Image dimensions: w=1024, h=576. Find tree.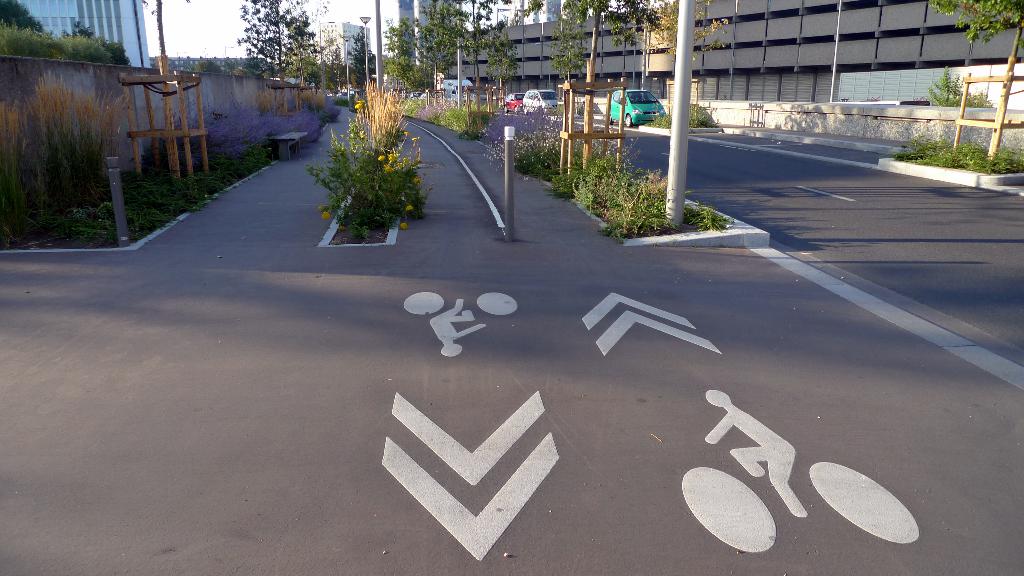
{"x1": 487, "y1": 34, "x2": 515, "y2": 109}.
